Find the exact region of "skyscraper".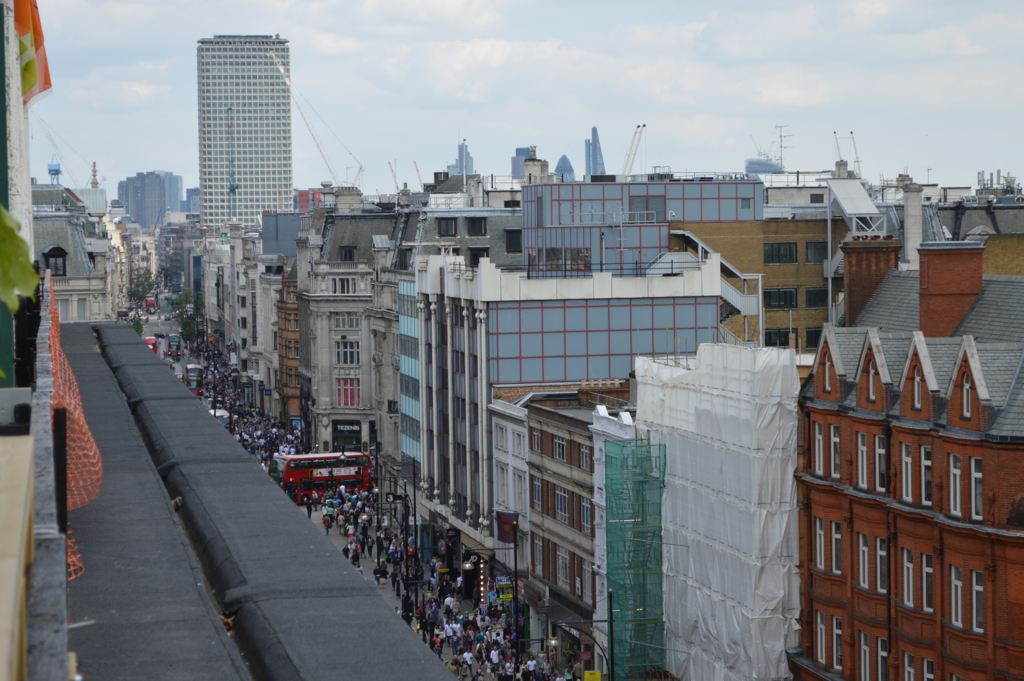
Exact region: BBox(115, 172, 154, 239).
